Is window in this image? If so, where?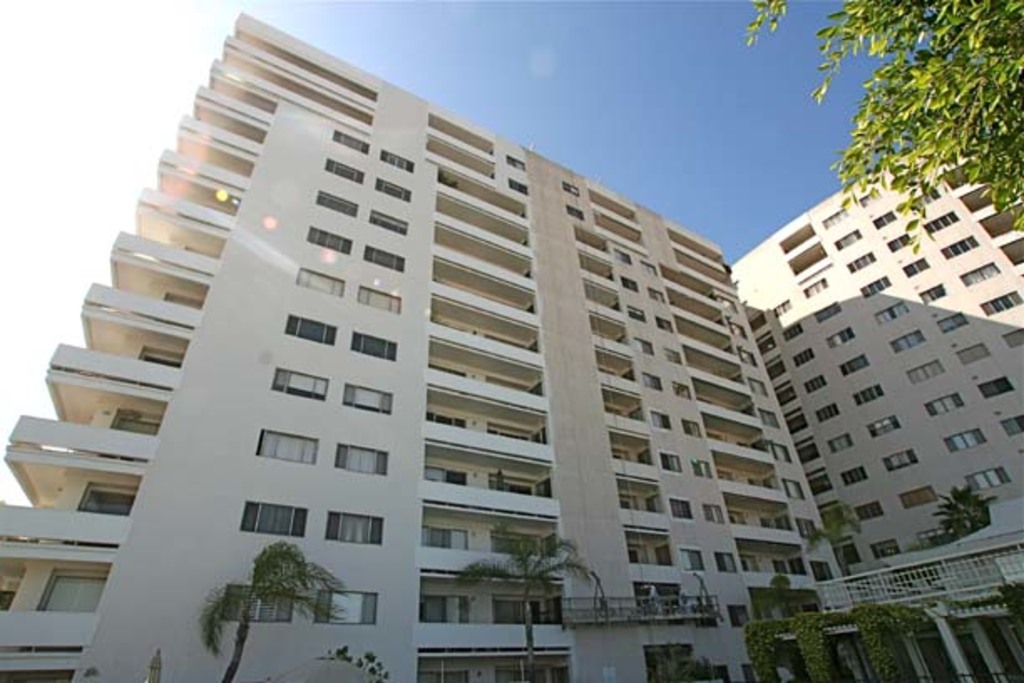
Yes, at 778:323:801:336.
